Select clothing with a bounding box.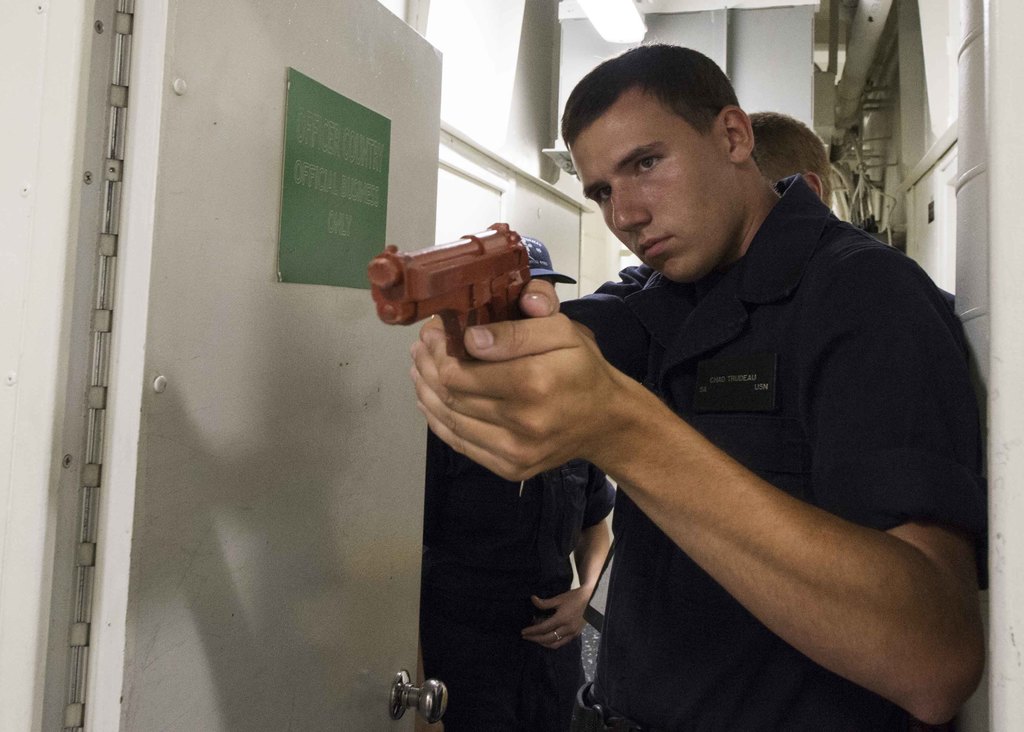
select_region(546, 151, 982, 731).
